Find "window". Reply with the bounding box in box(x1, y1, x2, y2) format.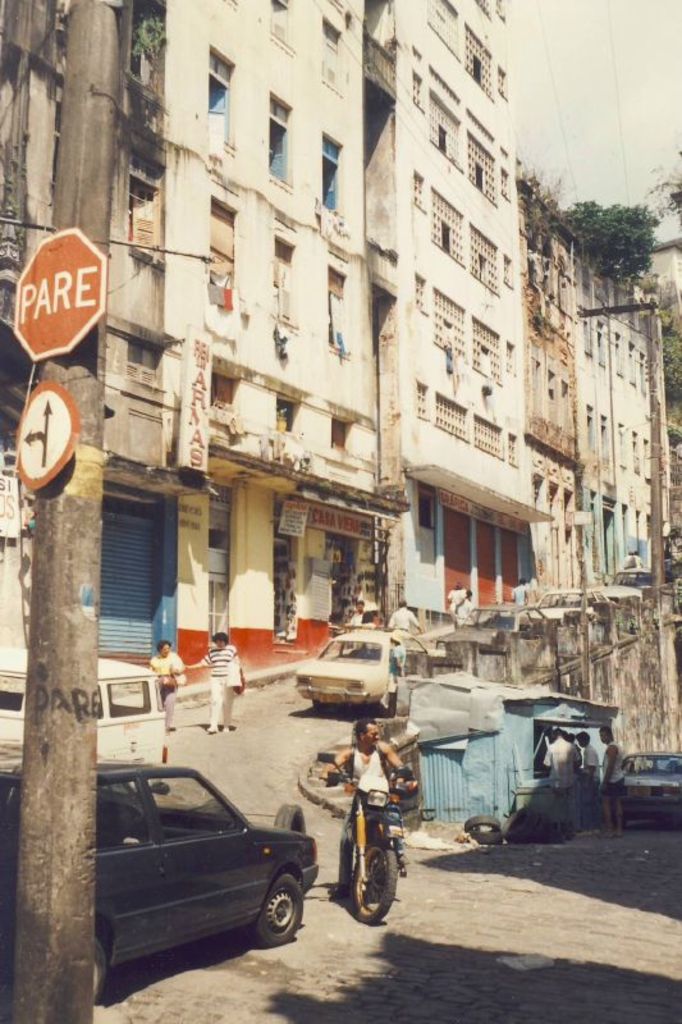
box(207, 197, 239, 285).
